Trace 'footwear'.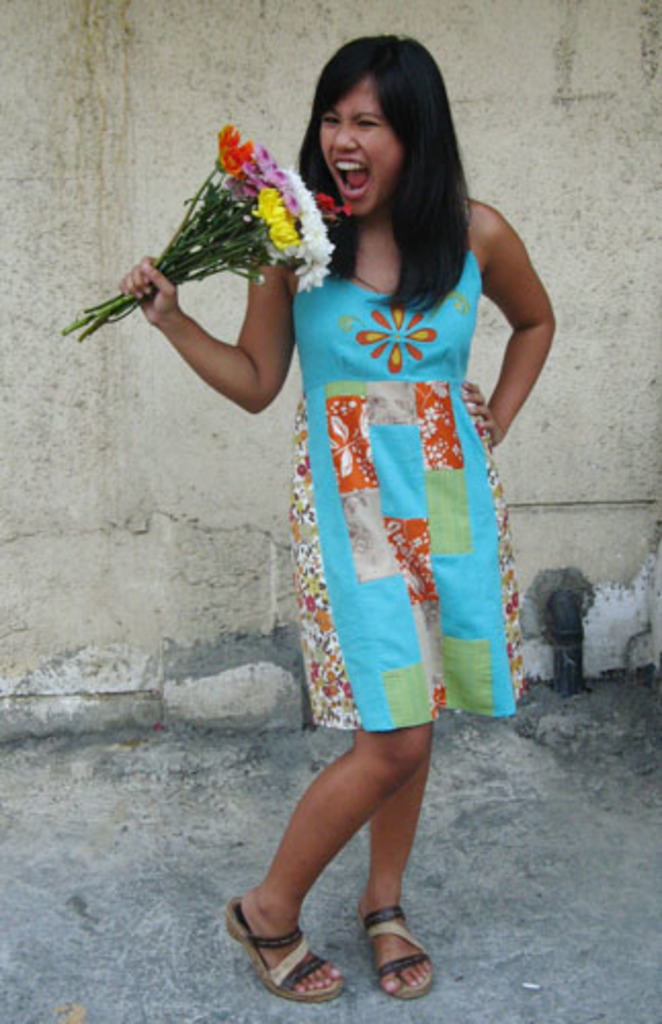
Traced to box(244, 915, 348, 1001).
